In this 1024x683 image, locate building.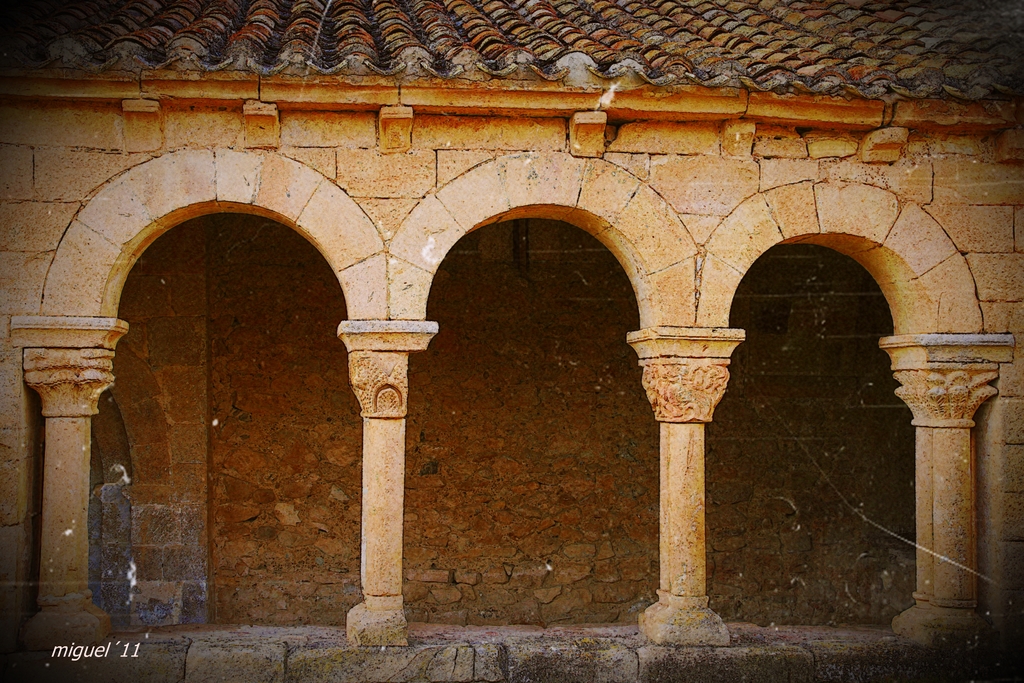
Bounding box: (x1=0, y1=0, x2=1023, y2=680).
